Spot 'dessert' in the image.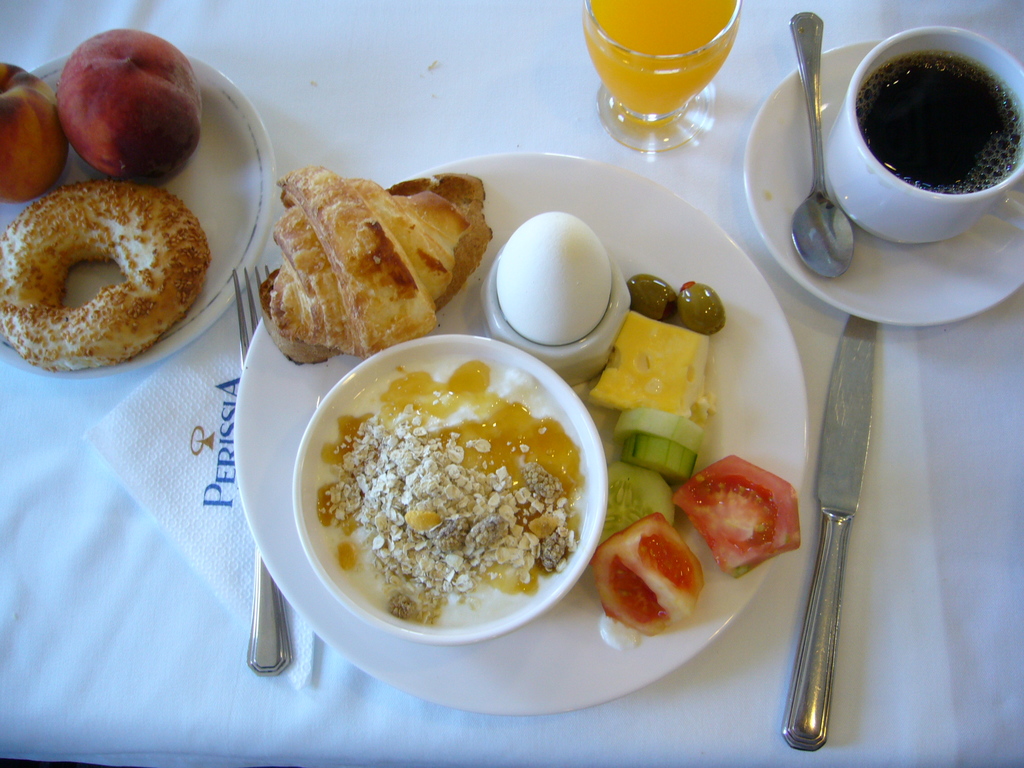
'dessert' found at bbox=(619, 442, 692, 482).
